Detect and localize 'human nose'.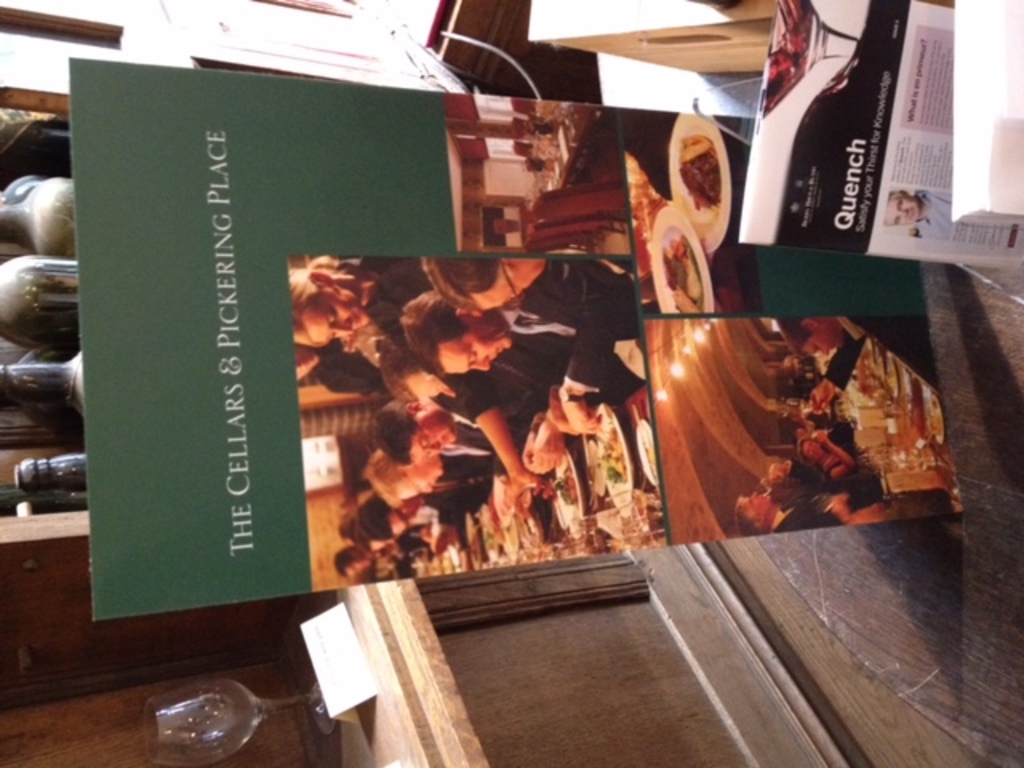
Localized at select_region(427, 442, 442, 459).
